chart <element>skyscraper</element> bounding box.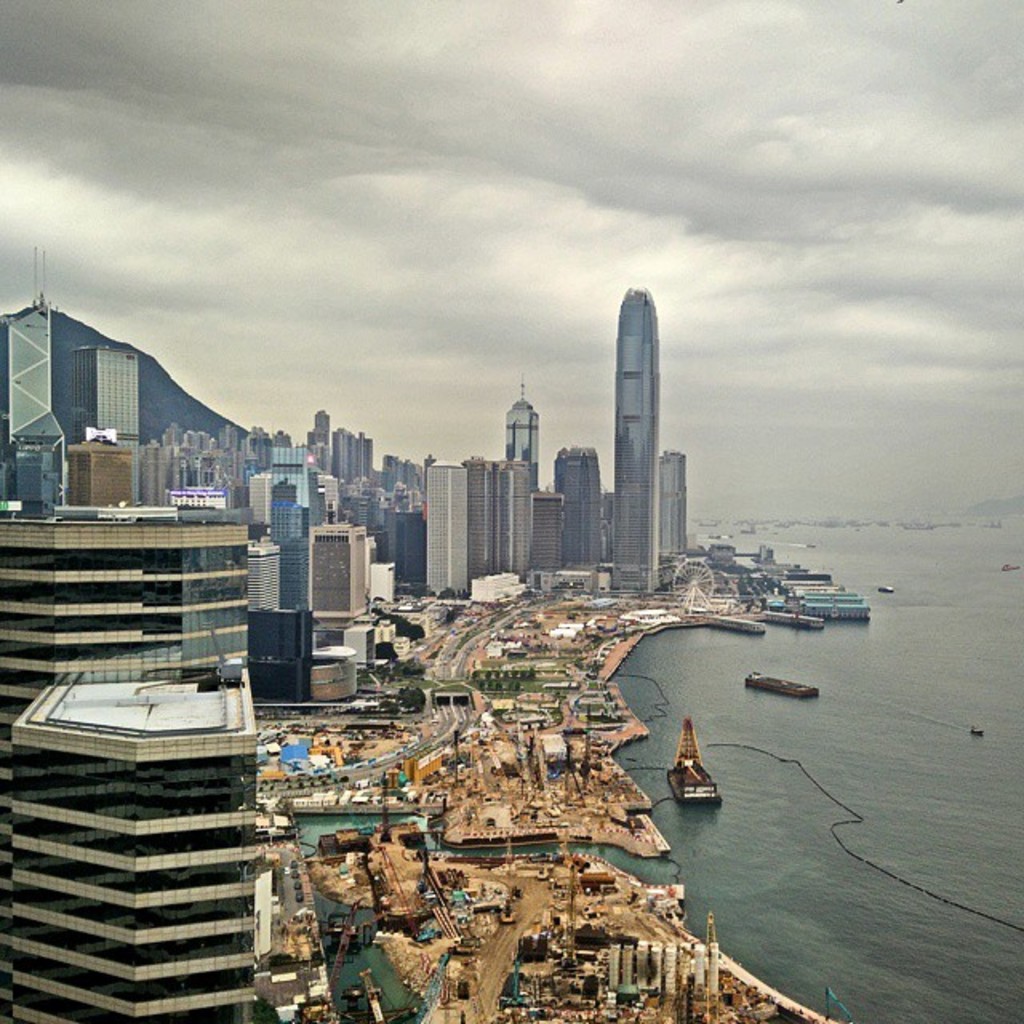
Charted: 0:499:270:1018.
